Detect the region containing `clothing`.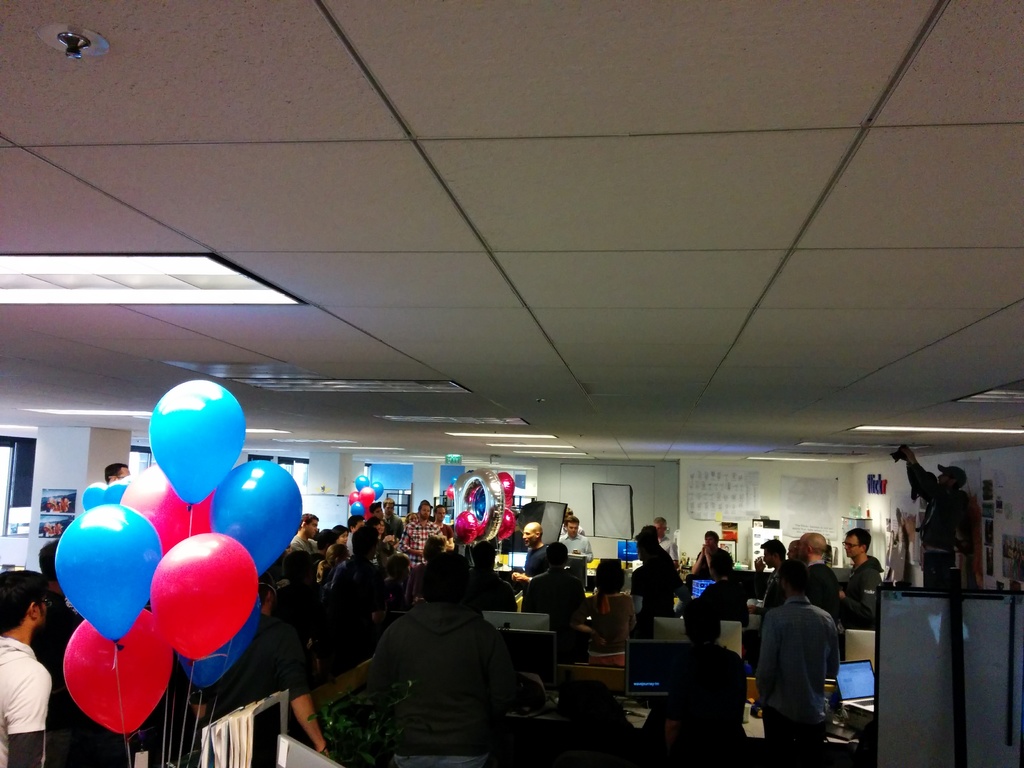
(333, 556, 390, 616).
